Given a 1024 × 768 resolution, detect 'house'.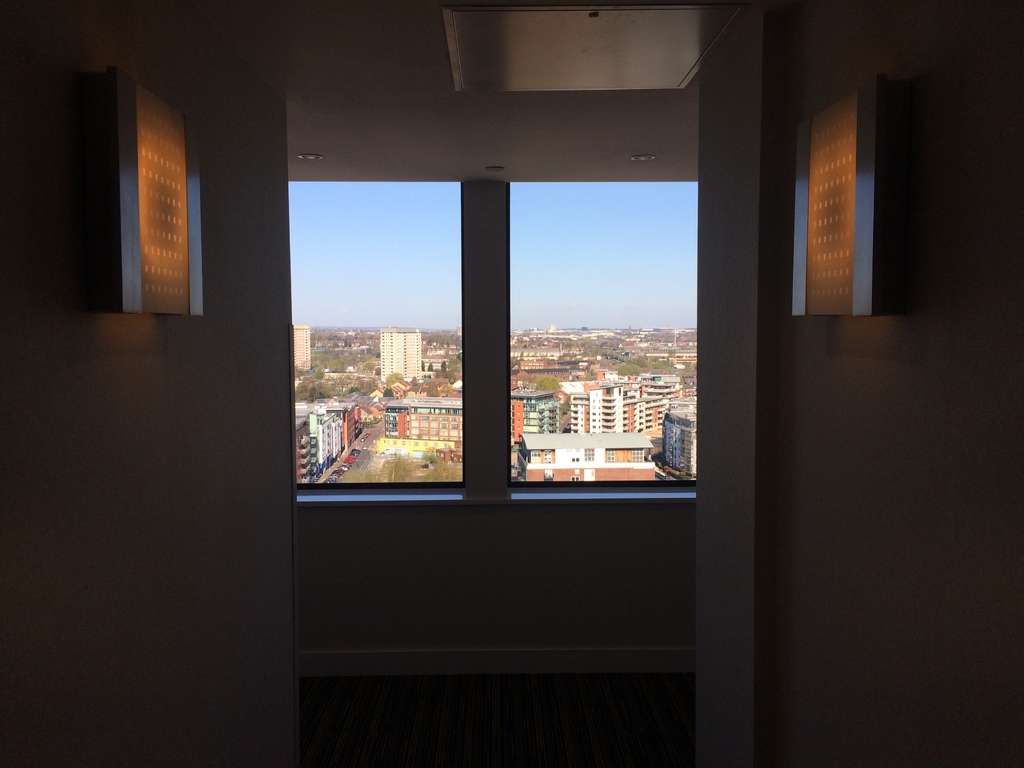
<box>518,433,654,479</box>.
